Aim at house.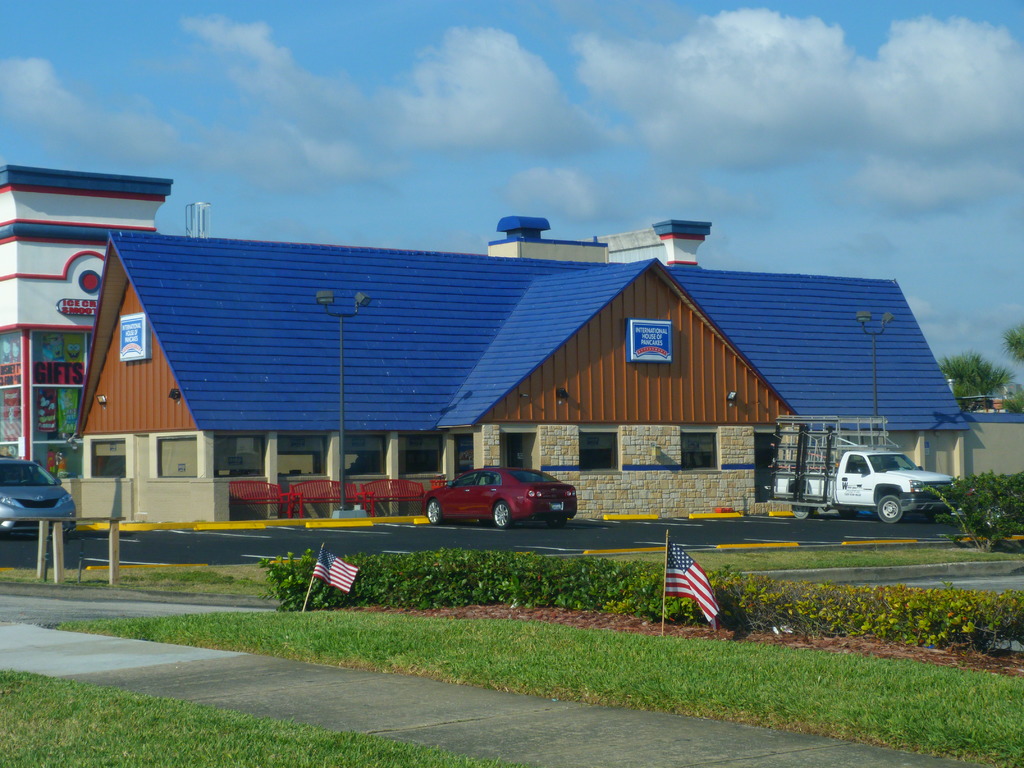
Aimed at box=[0, 157, 174, 494].
